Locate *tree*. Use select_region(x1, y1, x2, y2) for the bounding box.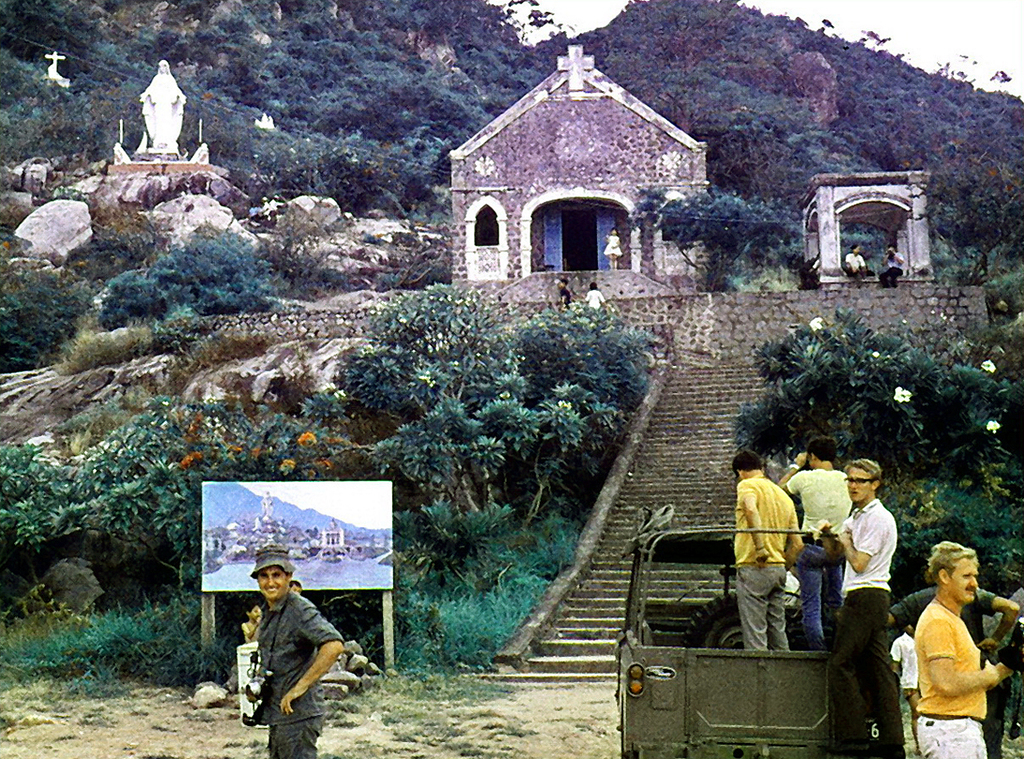
select_region(92, 231, 340, 329).
